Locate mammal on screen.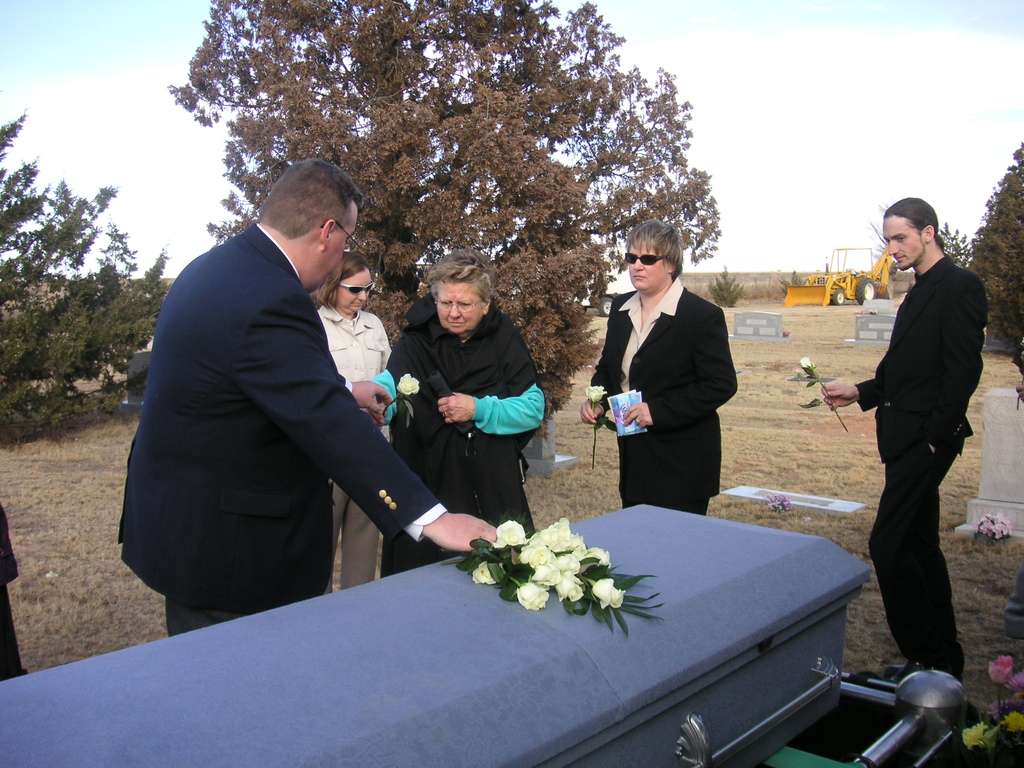
On screen at box(116, 155, 505, 634).
